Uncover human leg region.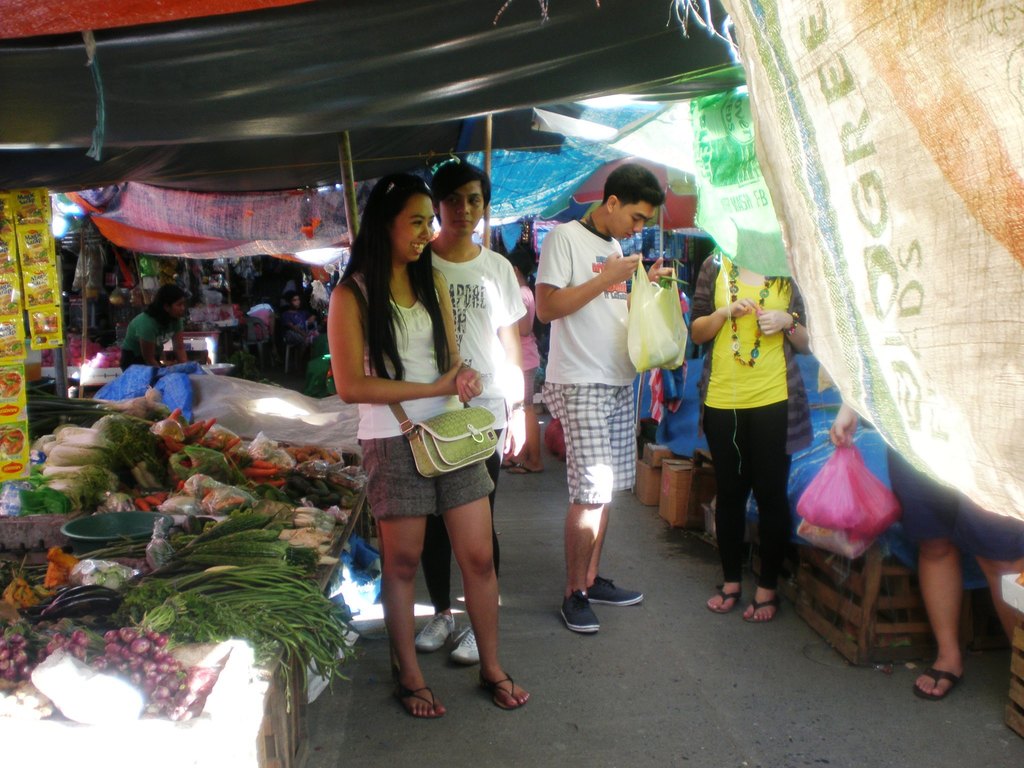
Uncovered: select_region(746, 401, 794, 627).
